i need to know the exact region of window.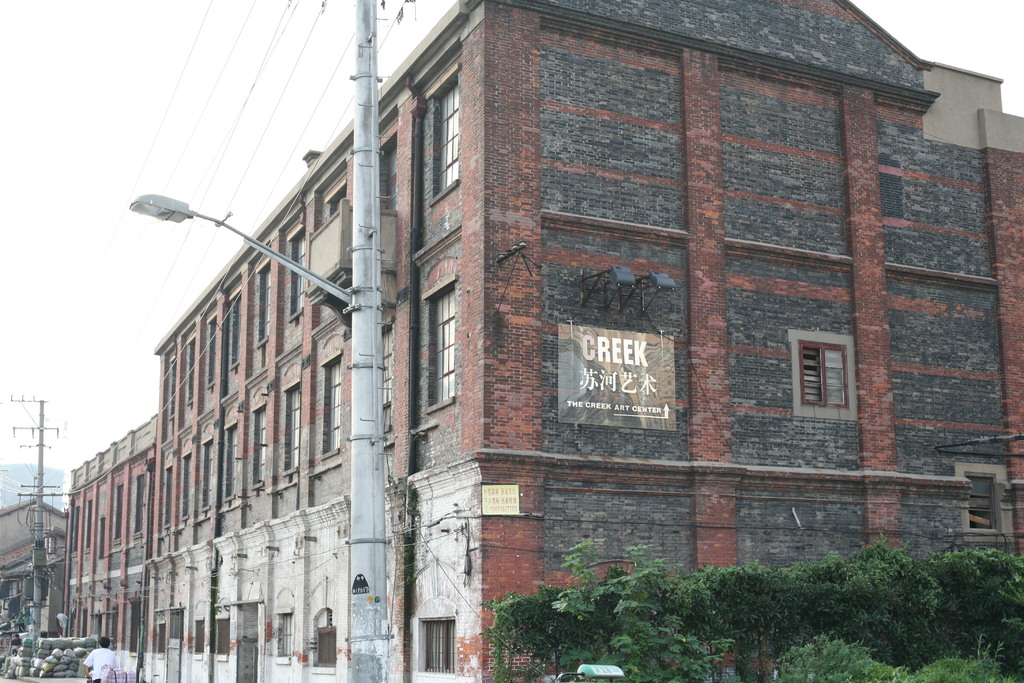
Region: BBox(788, 334, 858, 425).
